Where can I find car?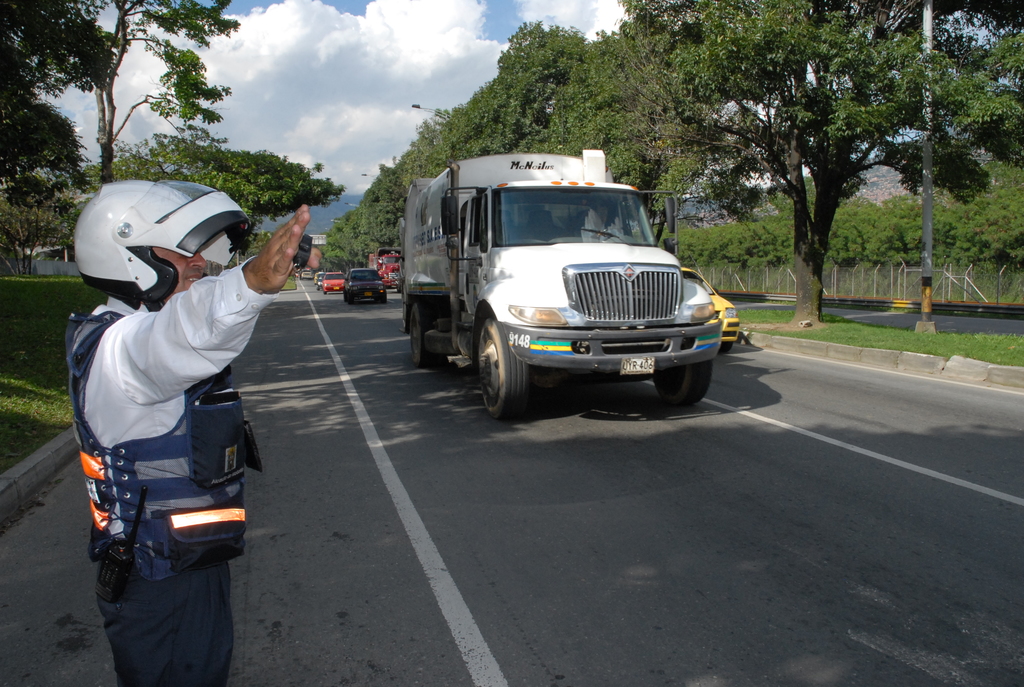
You can find it at left=324, top=266, right=340, bottom=292.
